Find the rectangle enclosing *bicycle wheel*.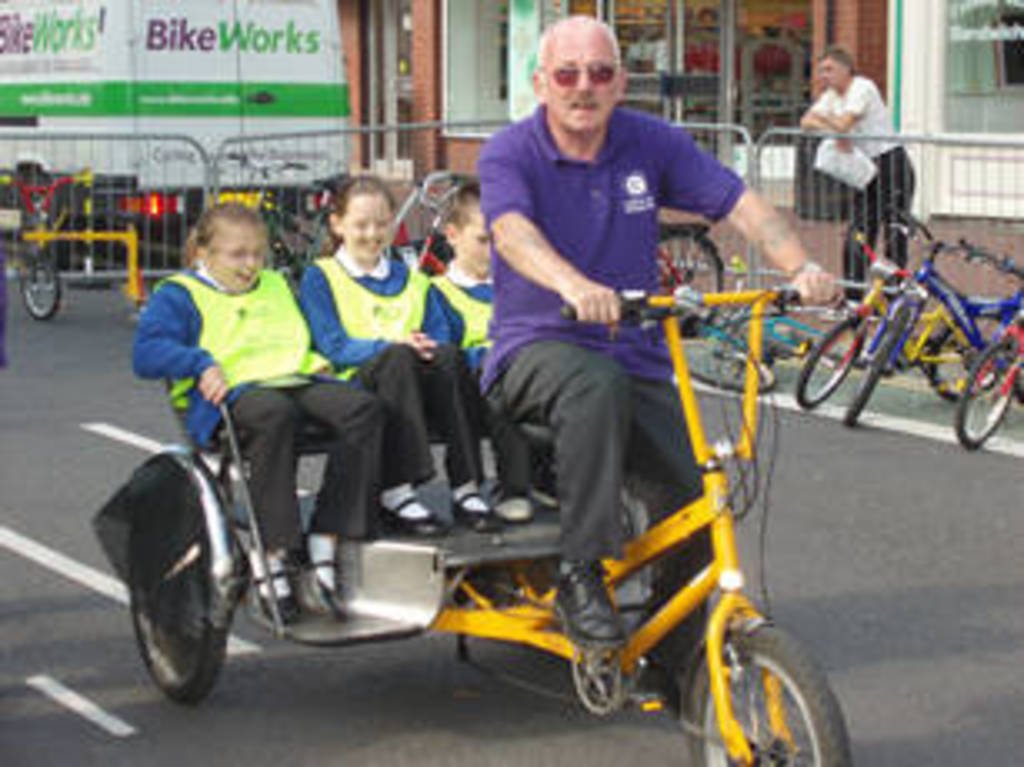
[x1=954, y1=337, x2=1011, y2=444].
